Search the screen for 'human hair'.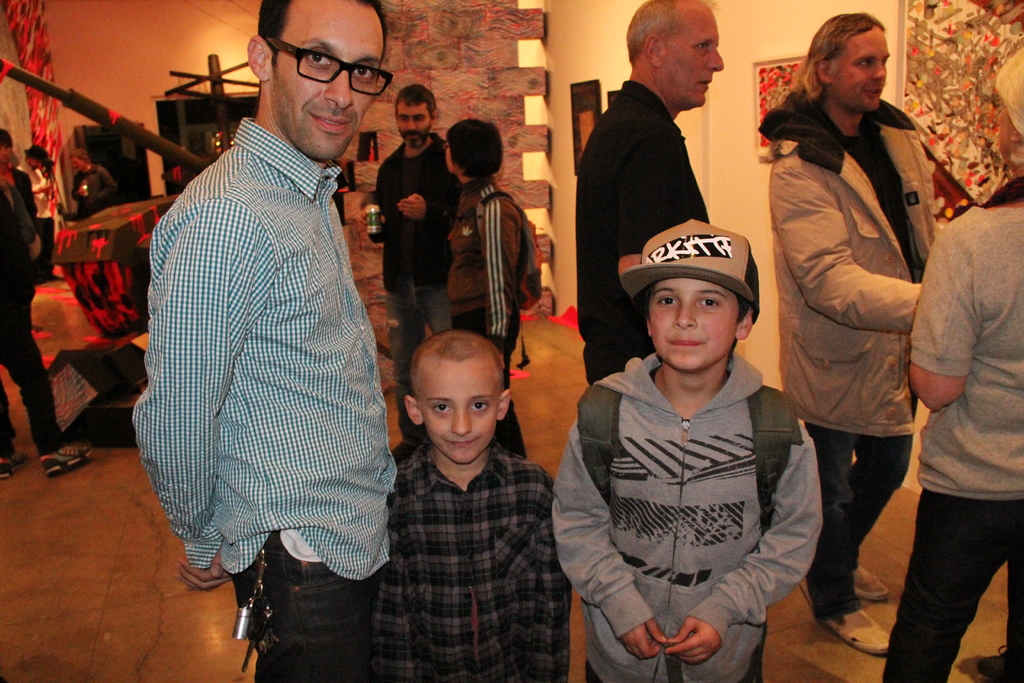
Found at bbox(410, 326, 505, 412).
